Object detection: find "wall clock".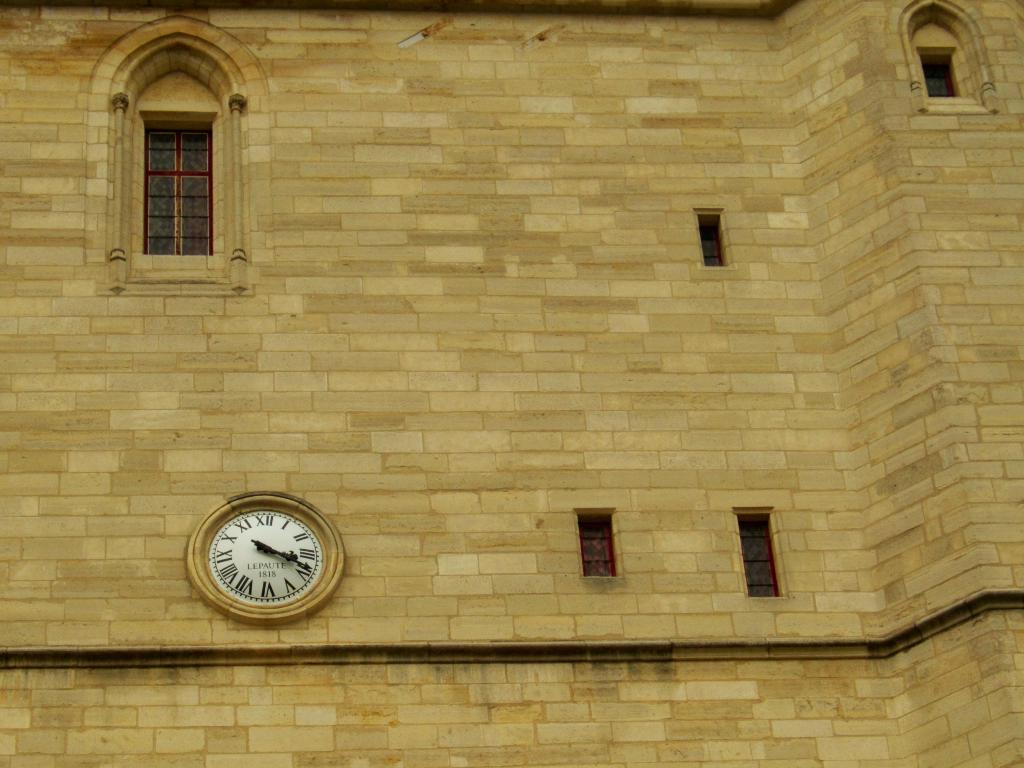
(202, 510, 324, 625).
